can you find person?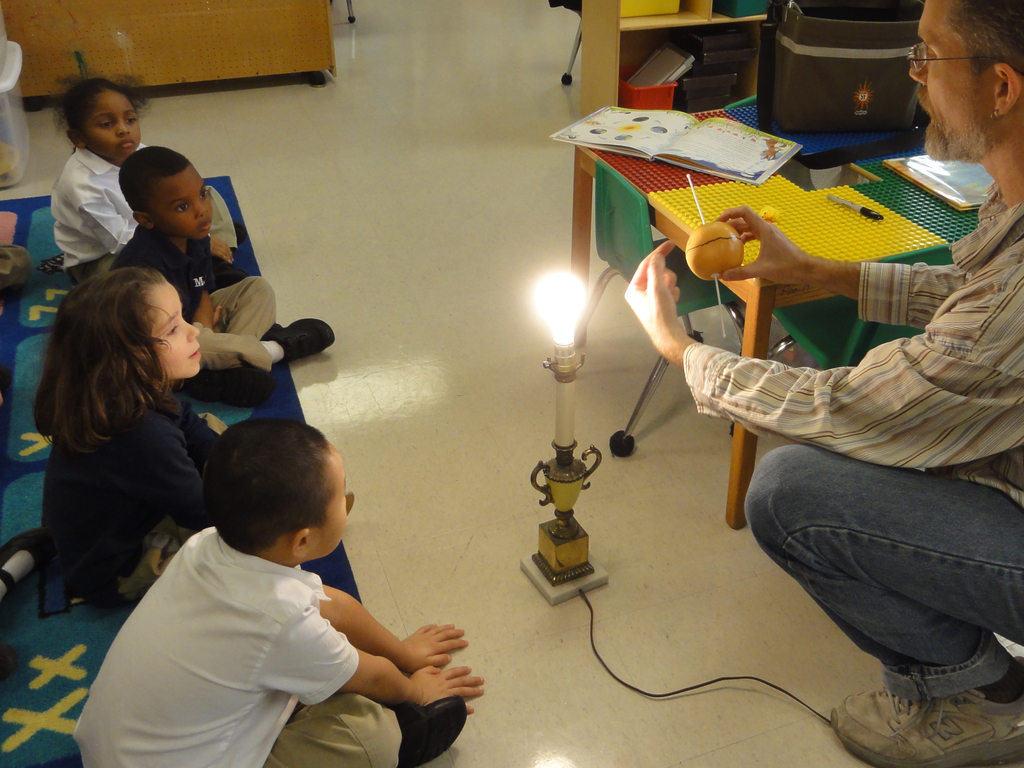
Yes, bounding box: bbox=(111, 145, 333, 413).
